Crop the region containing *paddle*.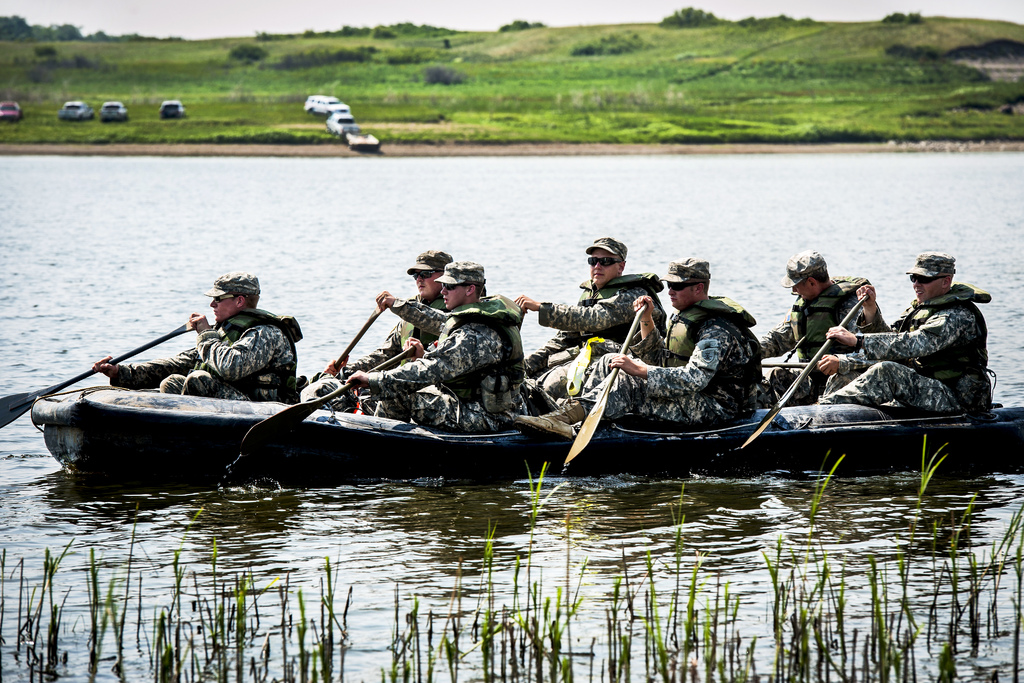
Crop region: Rect(0, 316, 197, 425).
